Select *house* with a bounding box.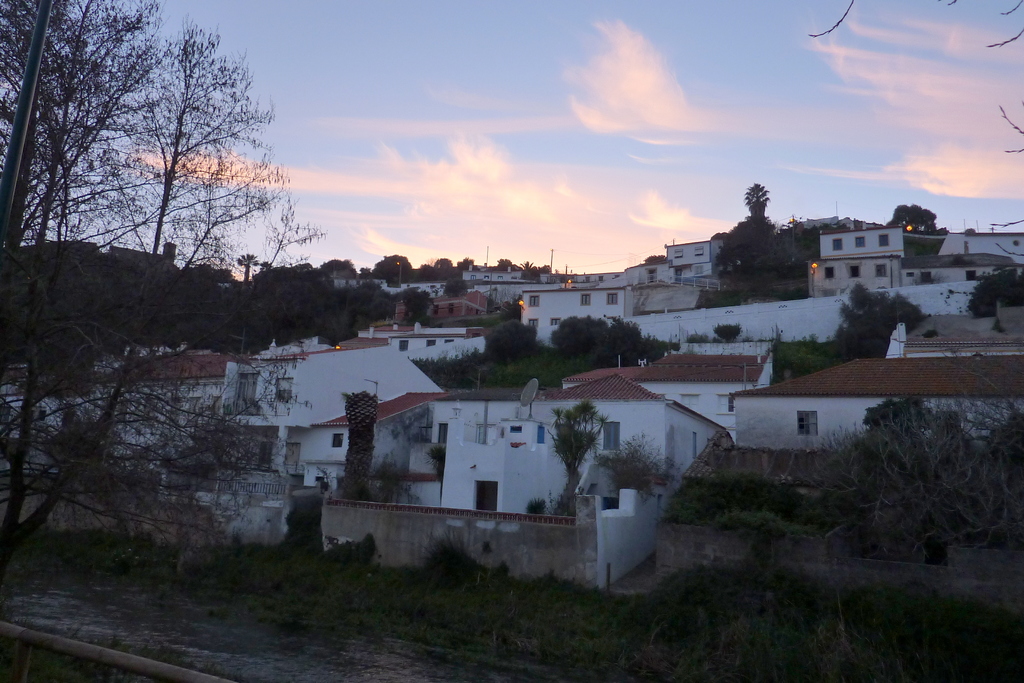
207:327:339:477.
